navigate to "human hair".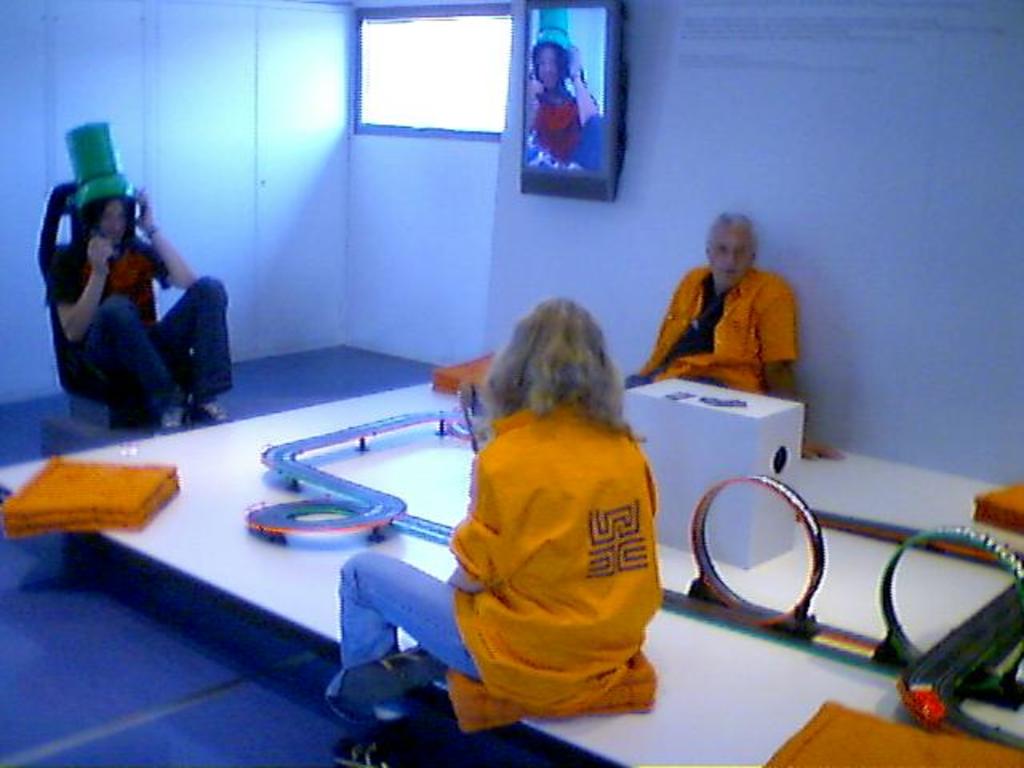
Navigation target: left=702, top=214, right=758, bottom=275.
